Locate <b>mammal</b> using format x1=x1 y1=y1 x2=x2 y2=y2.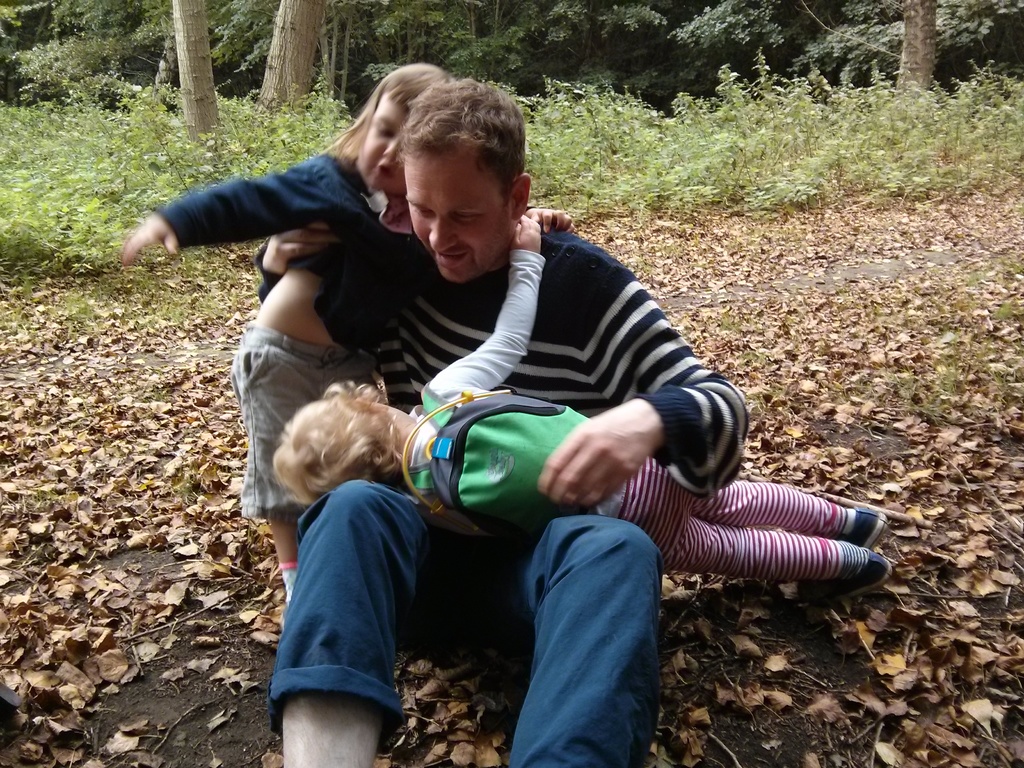
x1=273 y1=80 x2=756 y2=767.
